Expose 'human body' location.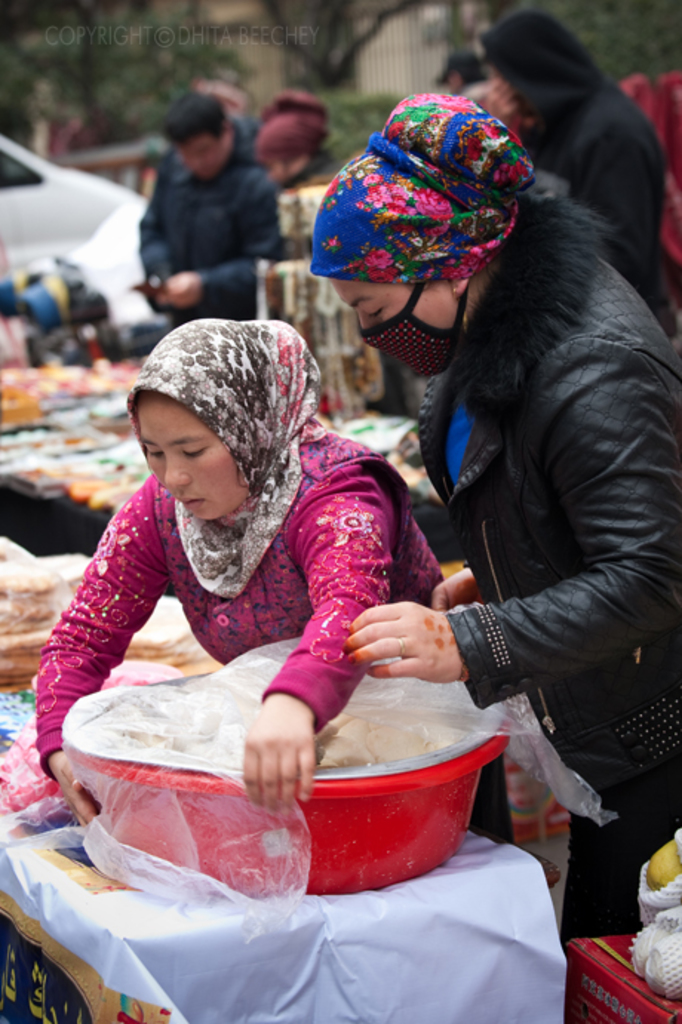
Exposed at <bbox>477, 0, 681, 348</bbox>.
